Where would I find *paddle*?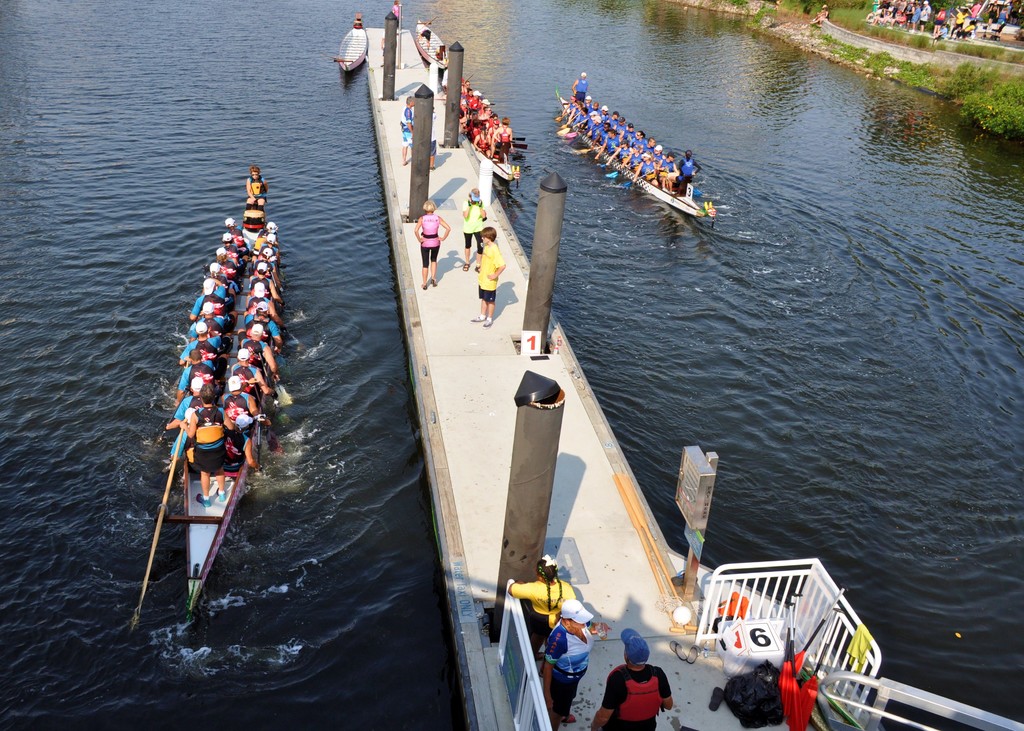
At 584:145:627:171.
